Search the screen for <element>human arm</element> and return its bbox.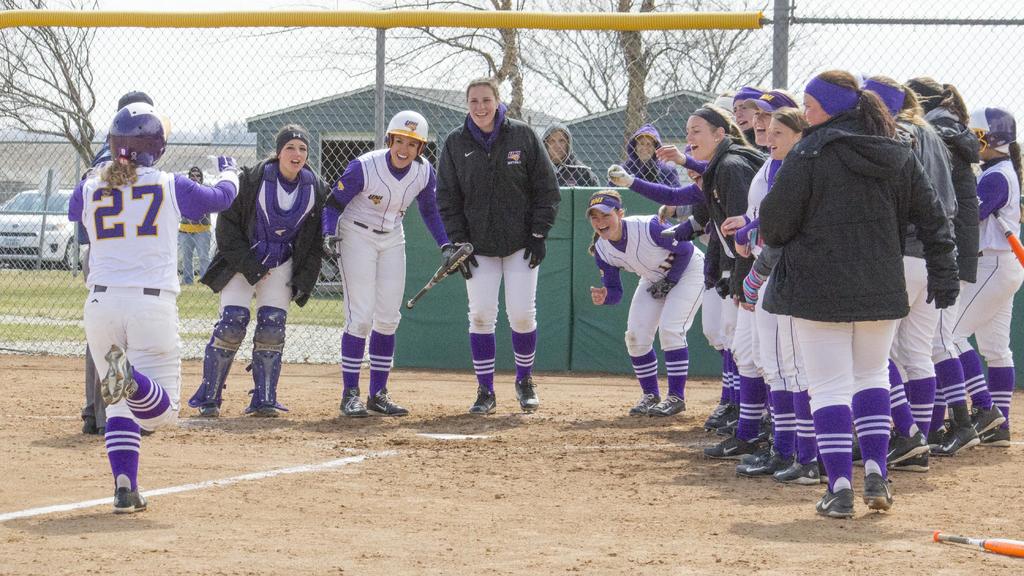
Found: bbox(656, 148, 706, 177).
